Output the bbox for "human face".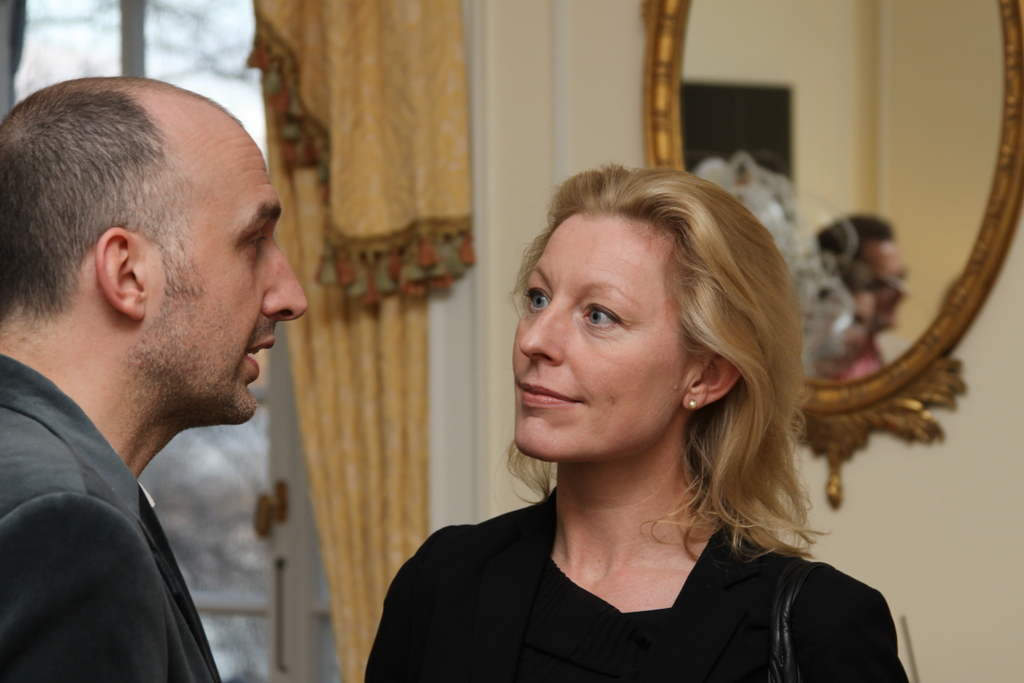
(161, 139, 311, 422).
